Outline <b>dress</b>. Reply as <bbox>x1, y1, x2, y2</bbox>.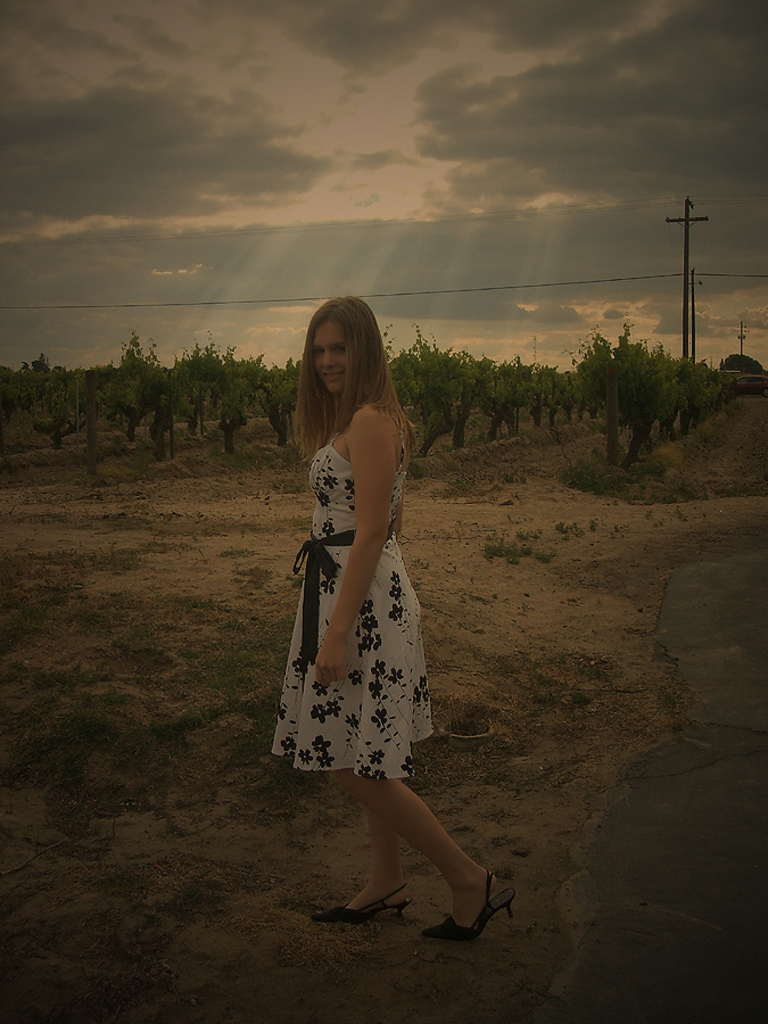
<bbox>270, 403, 430, 778</bbox>.
